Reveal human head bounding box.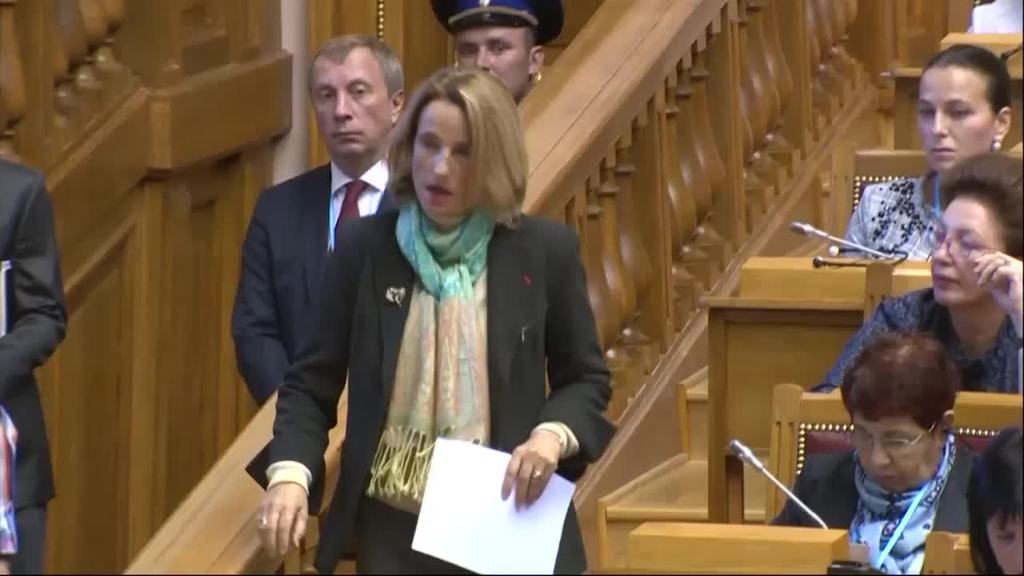
Revealed: (x1=300, y1=31, x2=409, y2=154).
